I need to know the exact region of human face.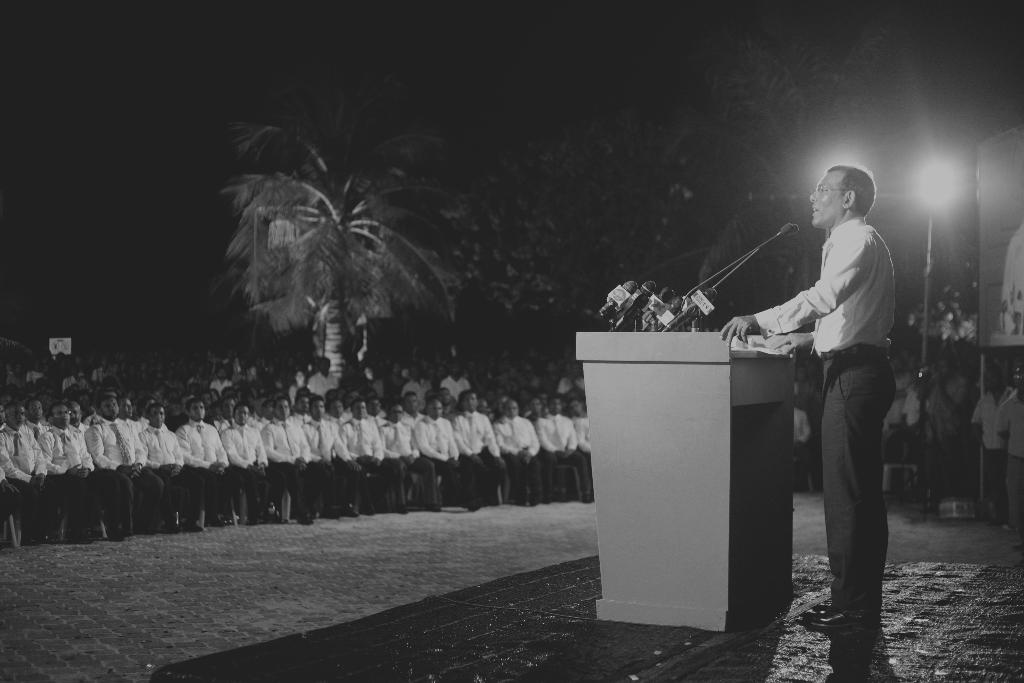
Region: bbox=[810, 173, 852, 226].
